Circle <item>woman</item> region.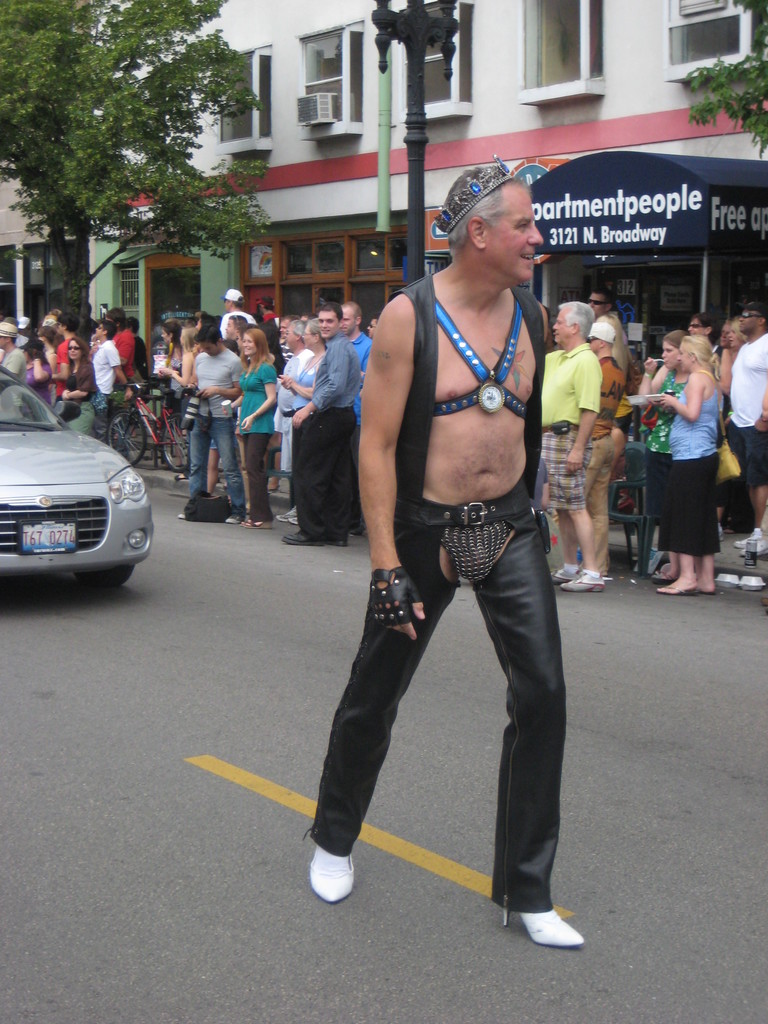
Region: x1=219, y1=324, x2=280, y2=534.
